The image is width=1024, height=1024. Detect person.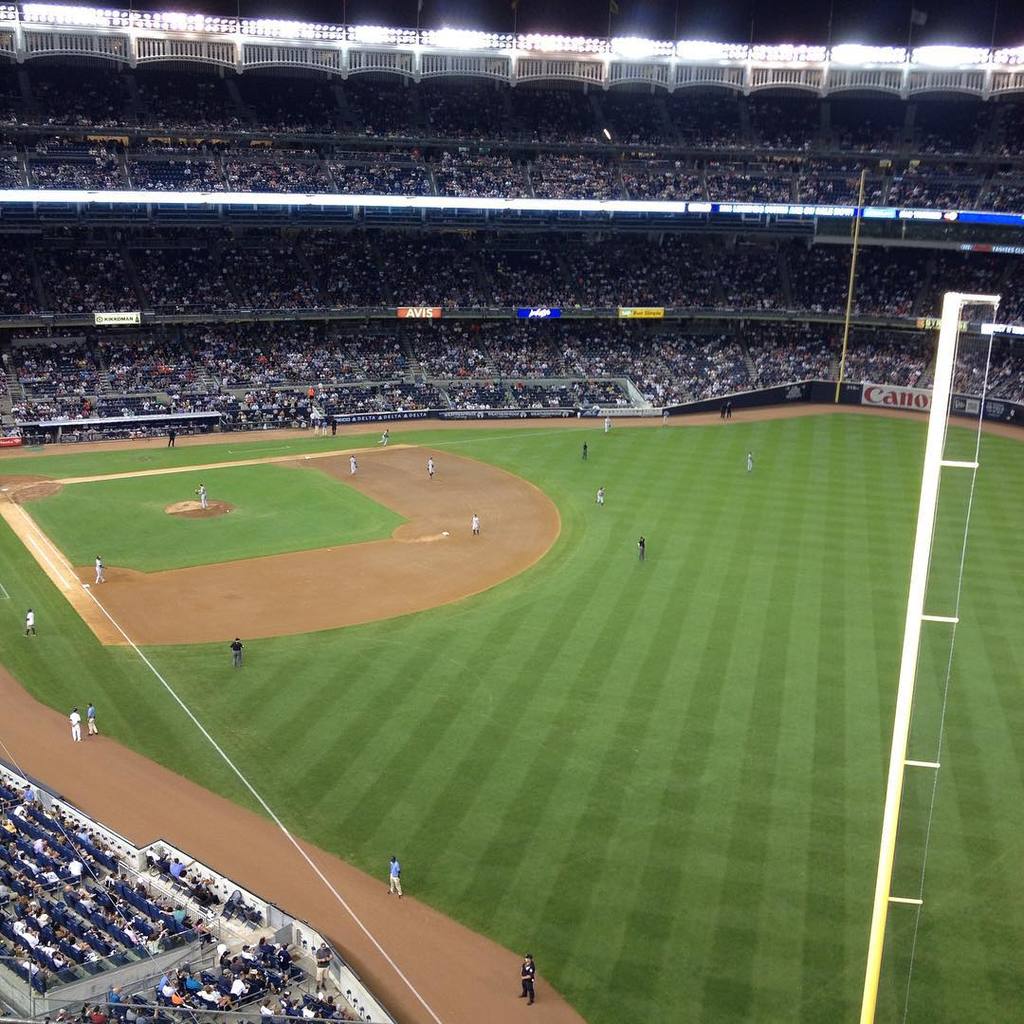
Detection: [left=580, top=445, right=585, bottom=459].
